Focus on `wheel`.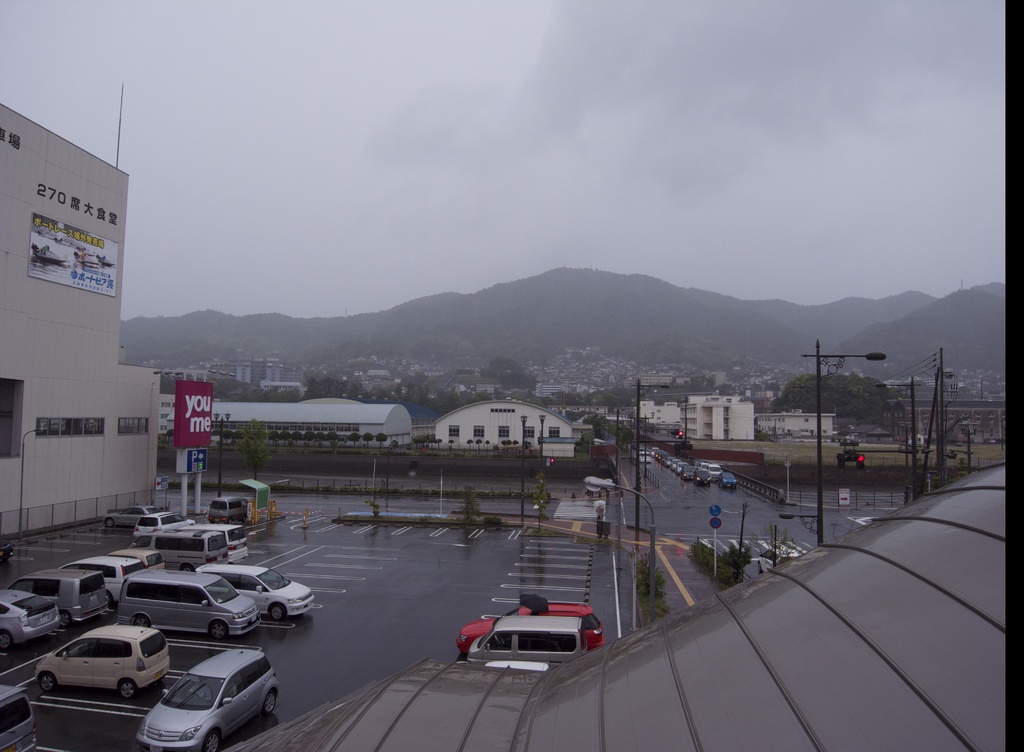
Focused at (left=121, top=678, right=136, bottom=699).
